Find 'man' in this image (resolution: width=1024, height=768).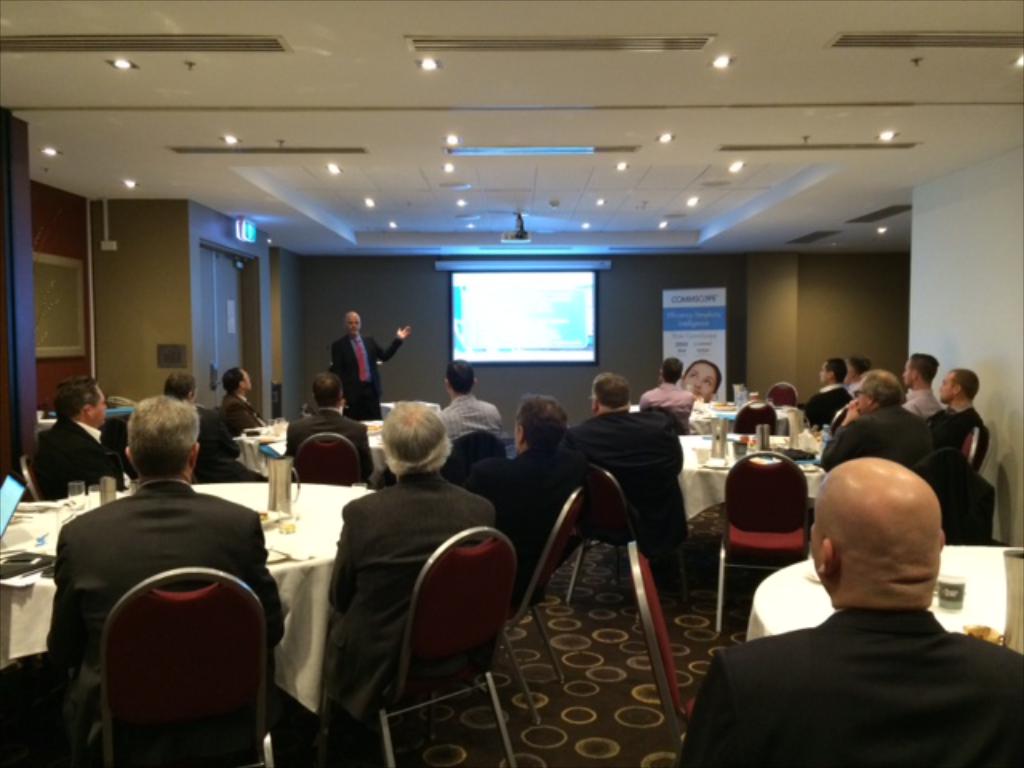
left=278, top=374, right=381, bottom=491.
